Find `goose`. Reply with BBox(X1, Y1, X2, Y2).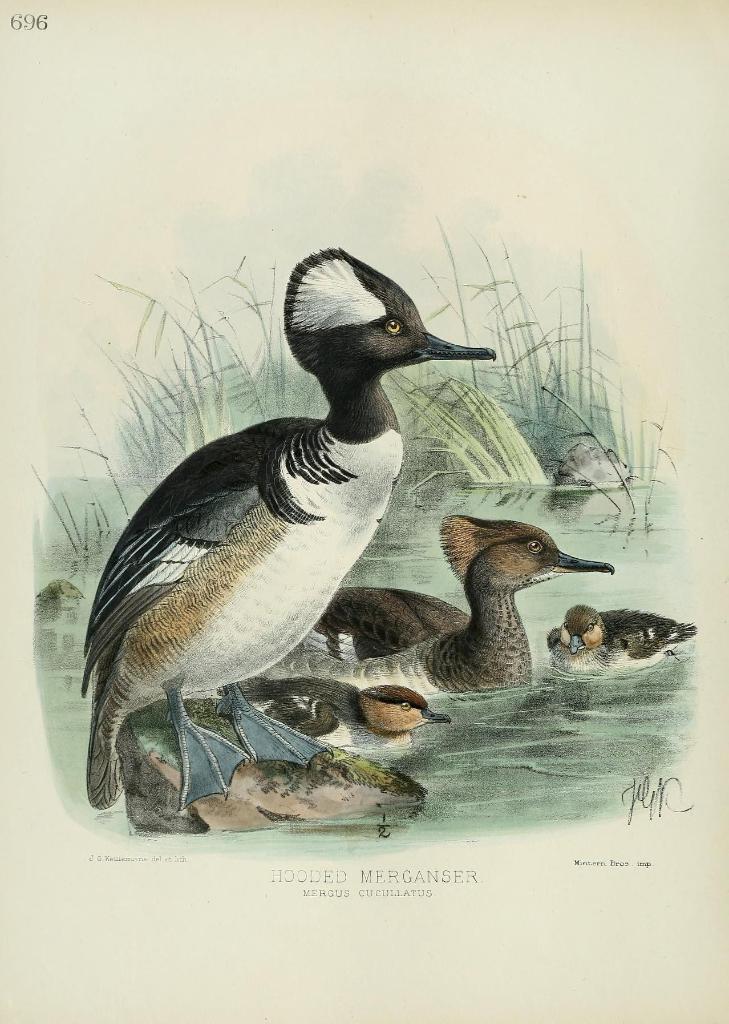
BBox(72, 248, 515, 798).
